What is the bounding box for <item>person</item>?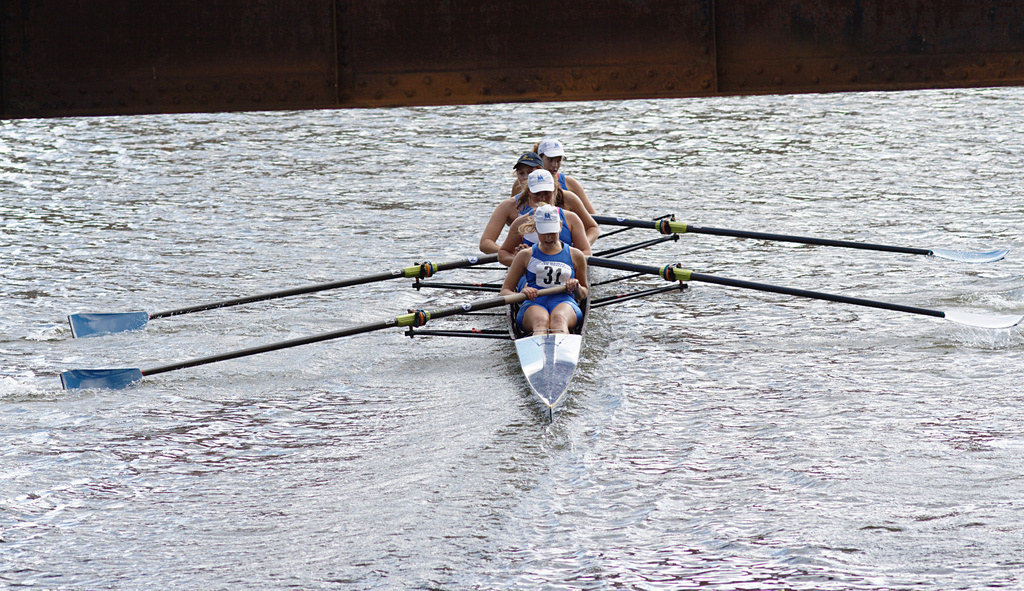
[497,168,593,267].
